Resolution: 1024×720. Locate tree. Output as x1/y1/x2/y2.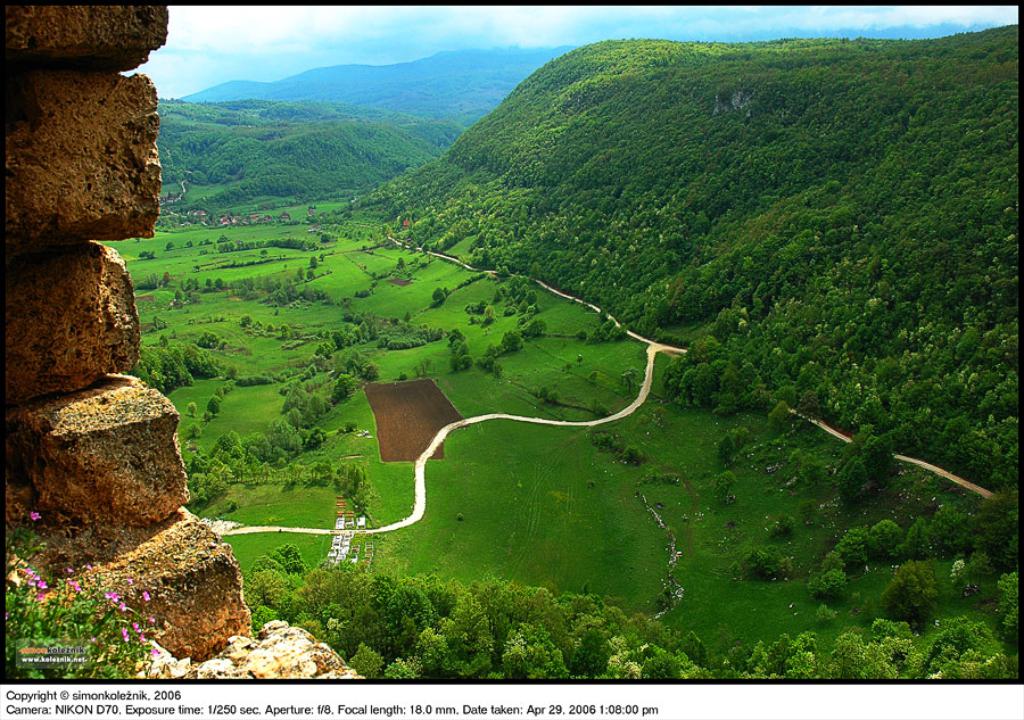
207/396/223/417.
